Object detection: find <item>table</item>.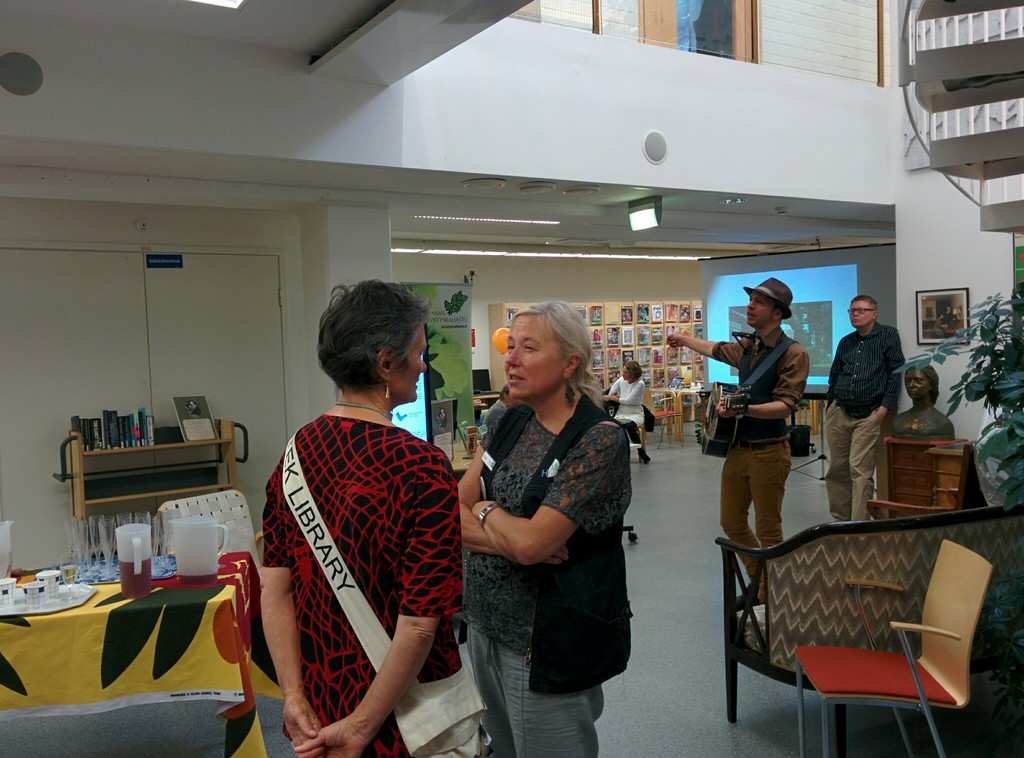
[left=53, top=431, right=250, bottom=550].
